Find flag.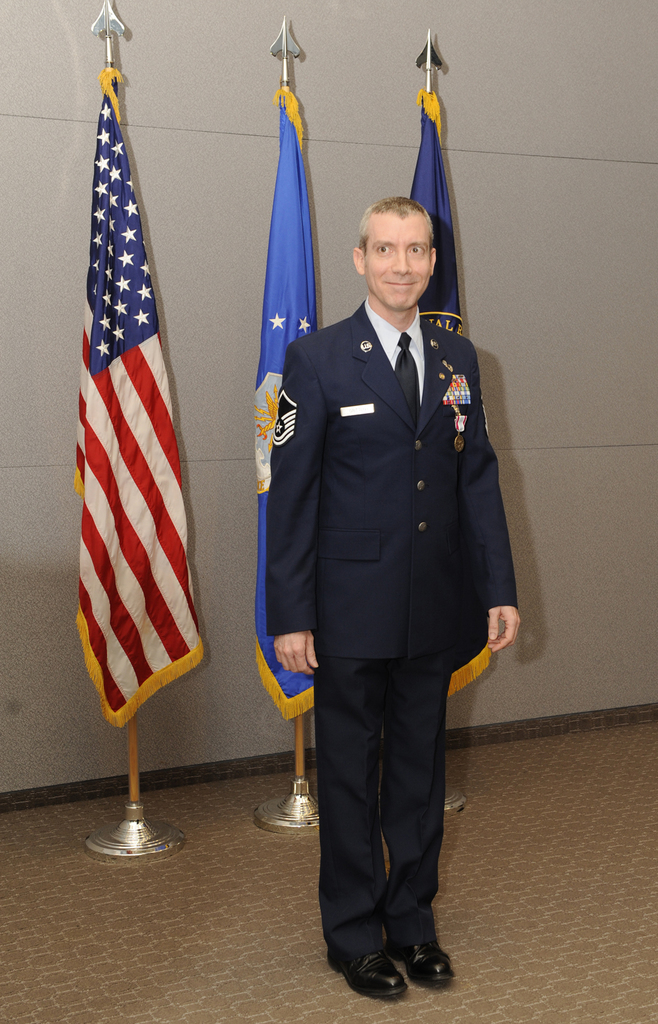
[406,85,481,701].
